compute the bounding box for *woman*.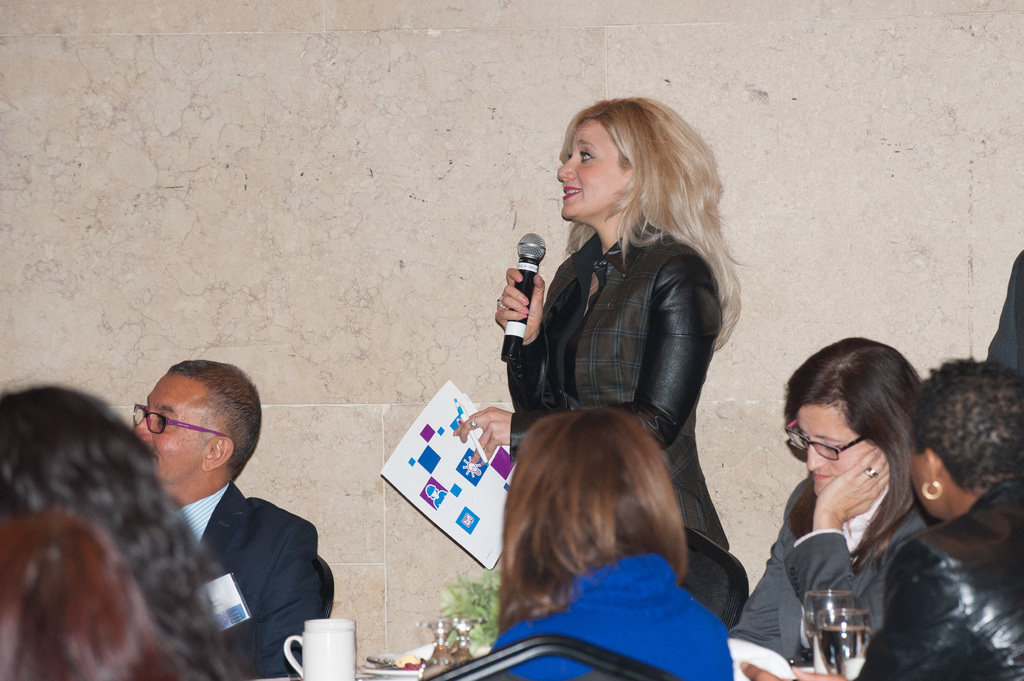
{"x1": 483, "y1": 413, "x2": 735, "y2": 680}.
